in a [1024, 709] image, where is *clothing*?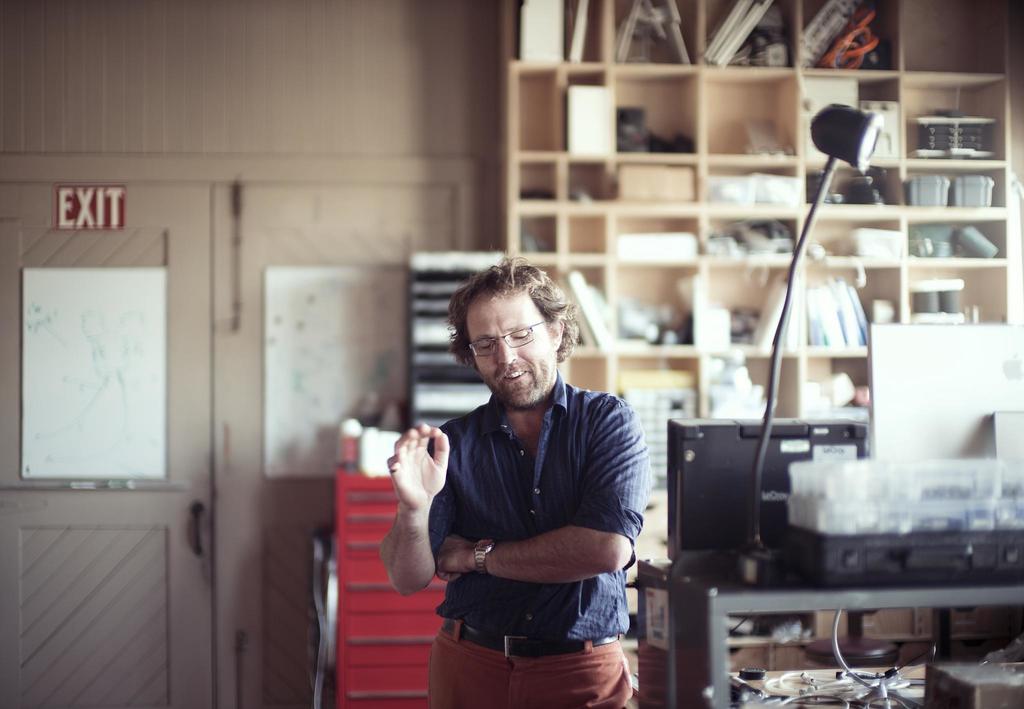
390:350:664:694.
